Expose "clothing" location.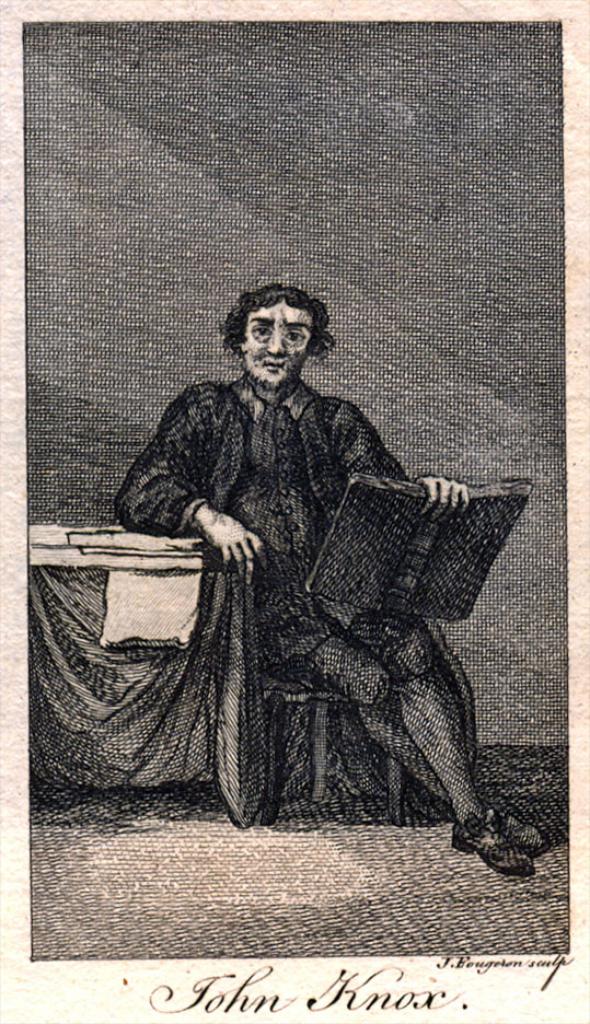
Exposed at x1=143, y1=340, x2=518, y2=845.
